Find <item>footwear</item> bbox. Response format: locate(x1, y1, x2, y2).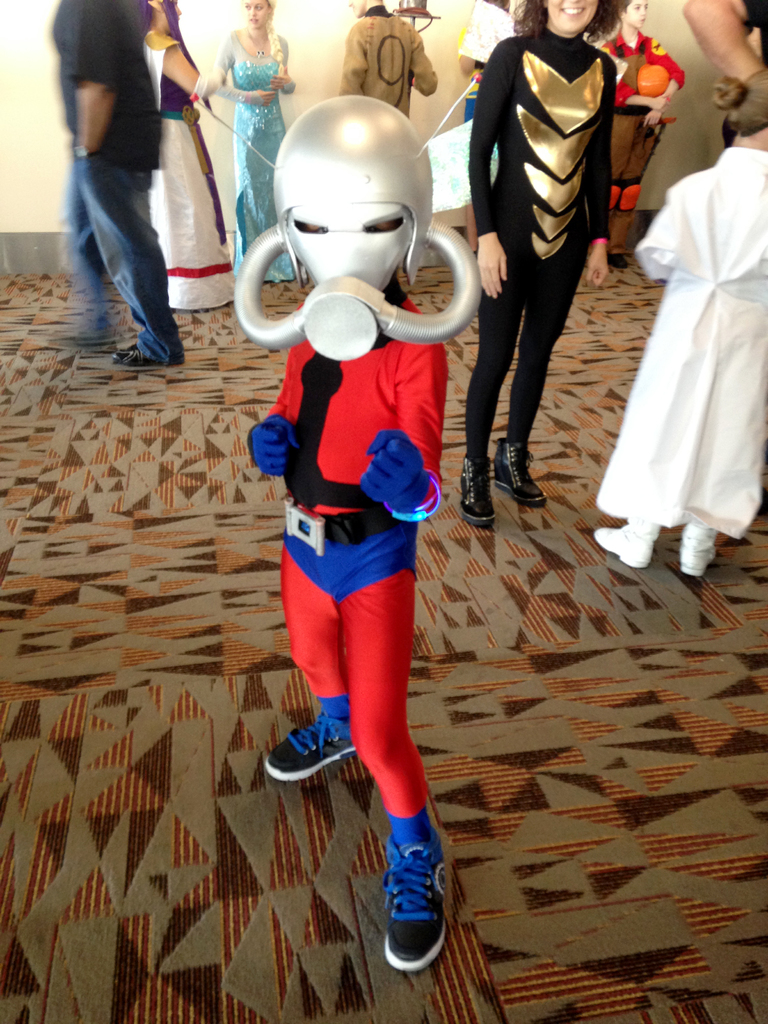
locate(459, 459, 497, 527).
